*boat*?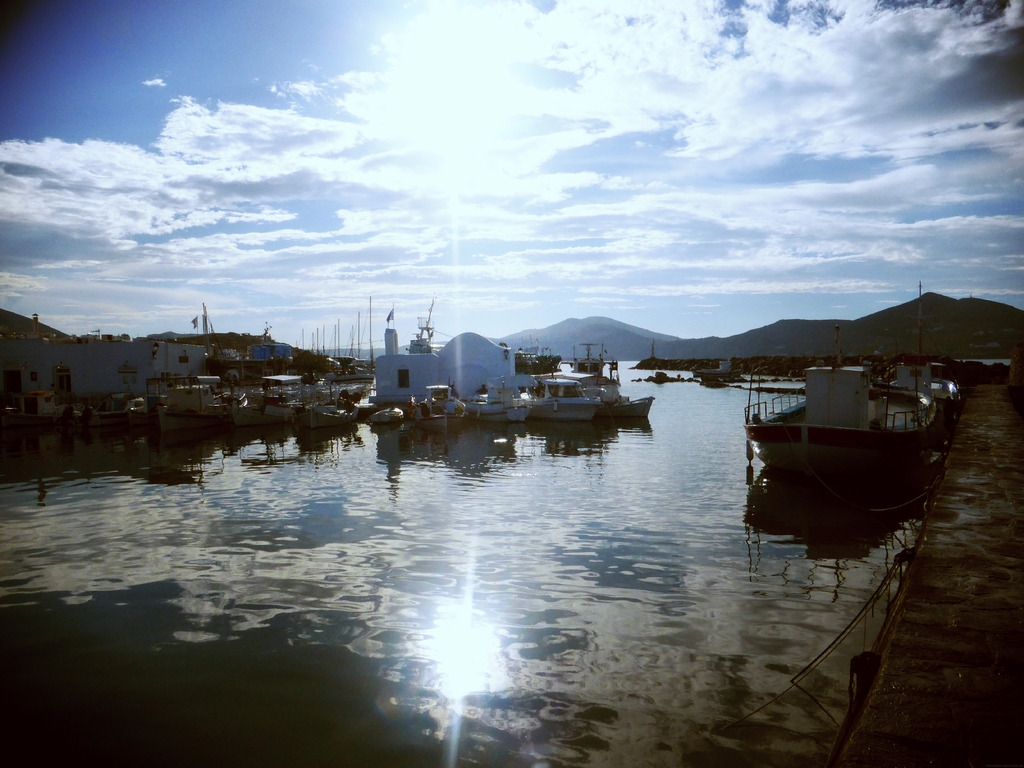
(744, 367, 957, 483)
